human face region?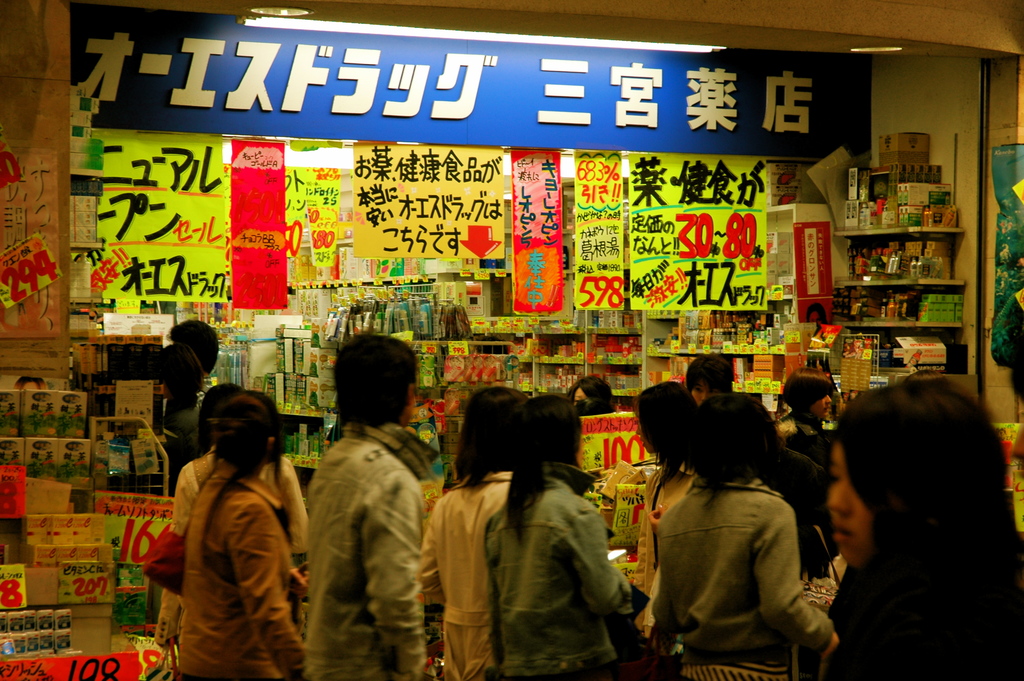
bbox(406, 382, 418, 425)
